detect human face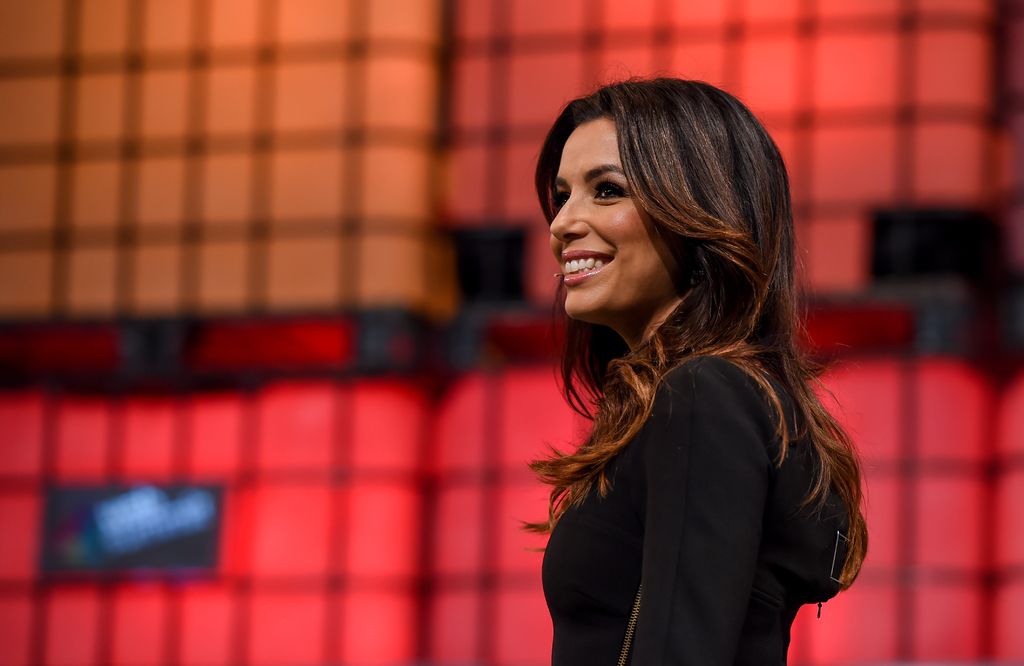
select_region(545, 113, 667, 318)
